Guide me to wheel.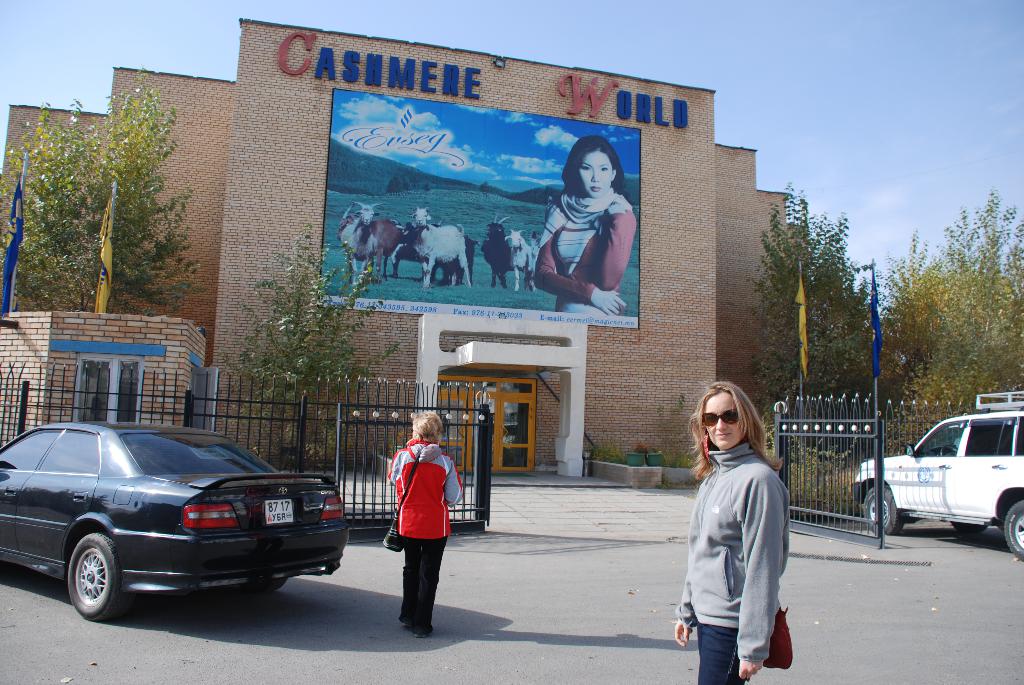
Guidance: locate(253, 576, 289, 592).
